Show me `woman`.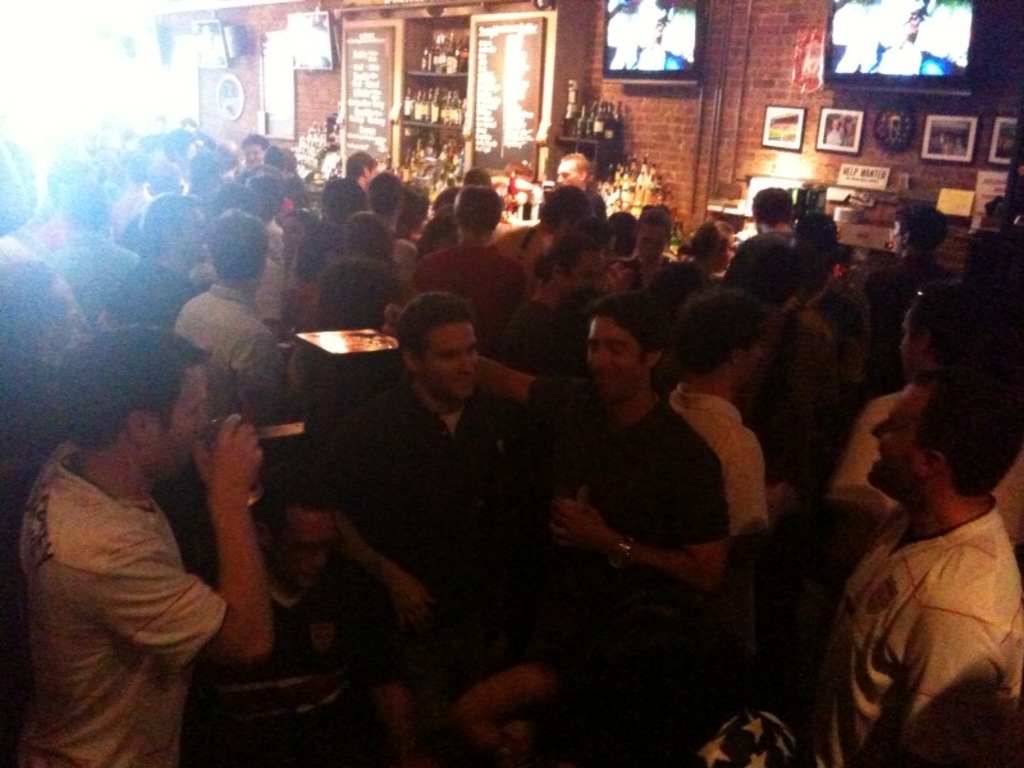
`woman` is here: select_region(682, 211, 741, 288).
